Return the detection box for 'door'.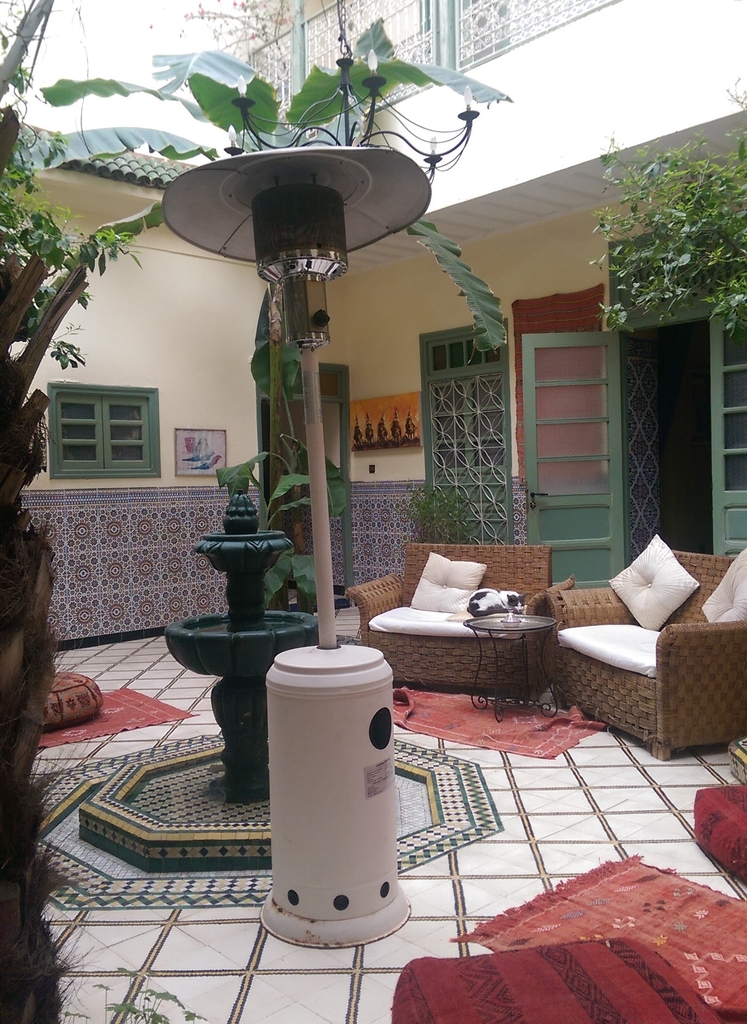
712 307 746 560.
